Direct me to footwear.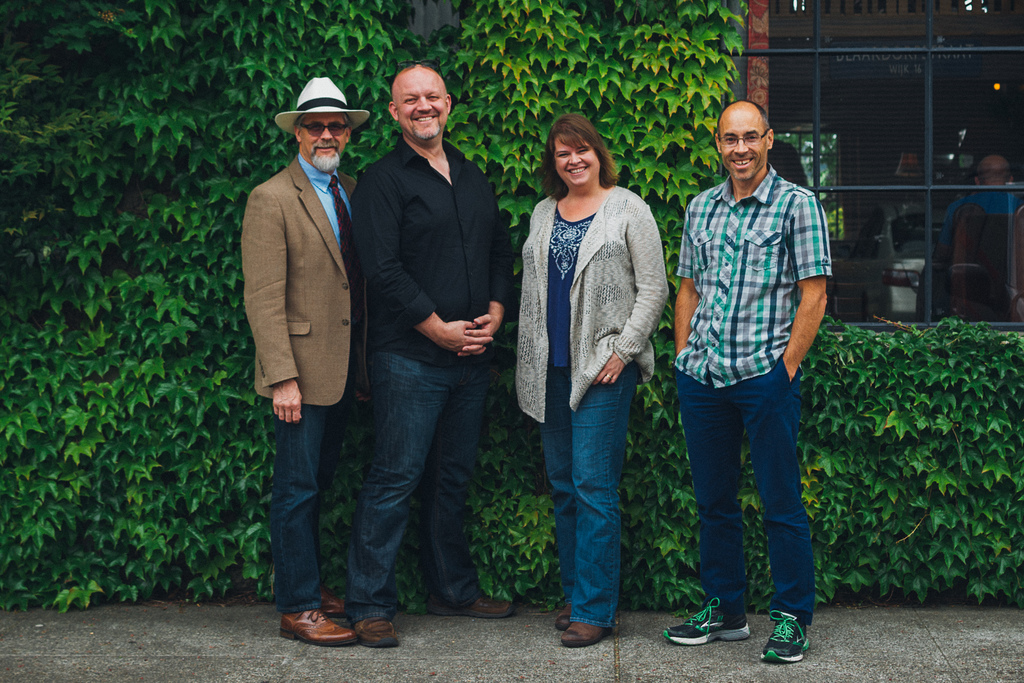
Direction: [left=278, top=609, right=355, bottom=650].
